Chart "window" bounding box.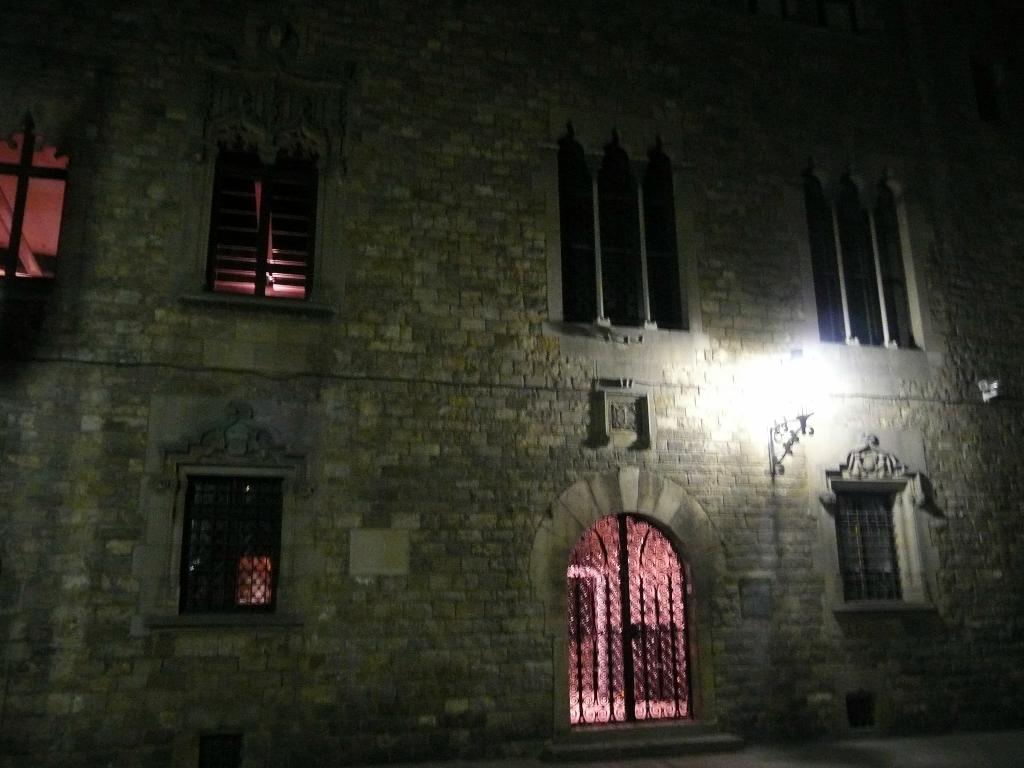
Charted: 559 123 695 339.
